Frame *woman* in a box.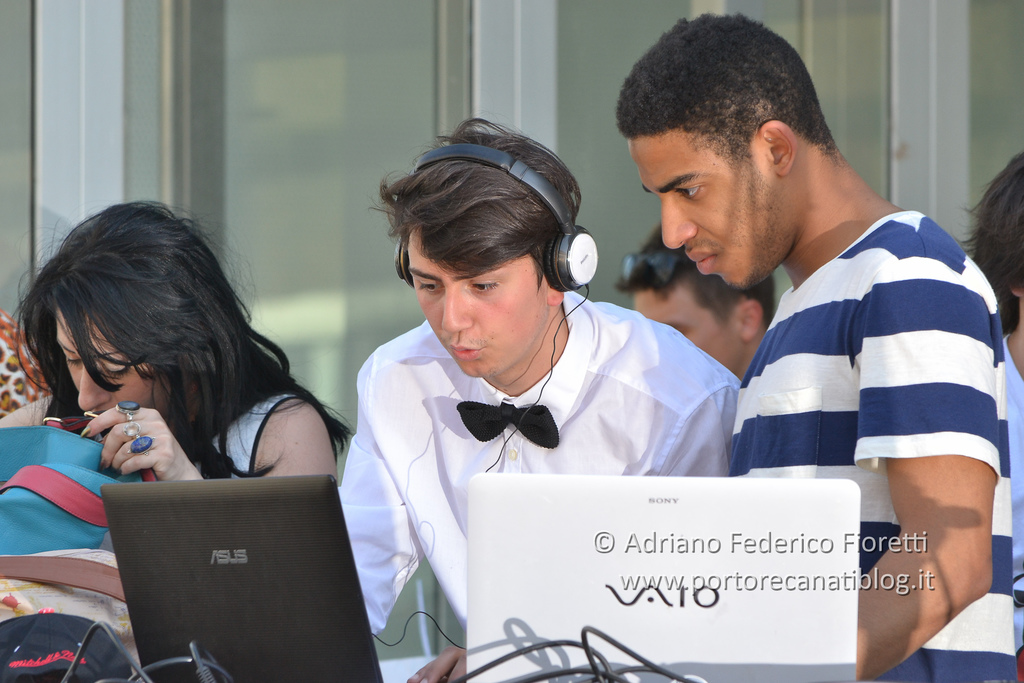
Rect(6, 188, 364, 504).
